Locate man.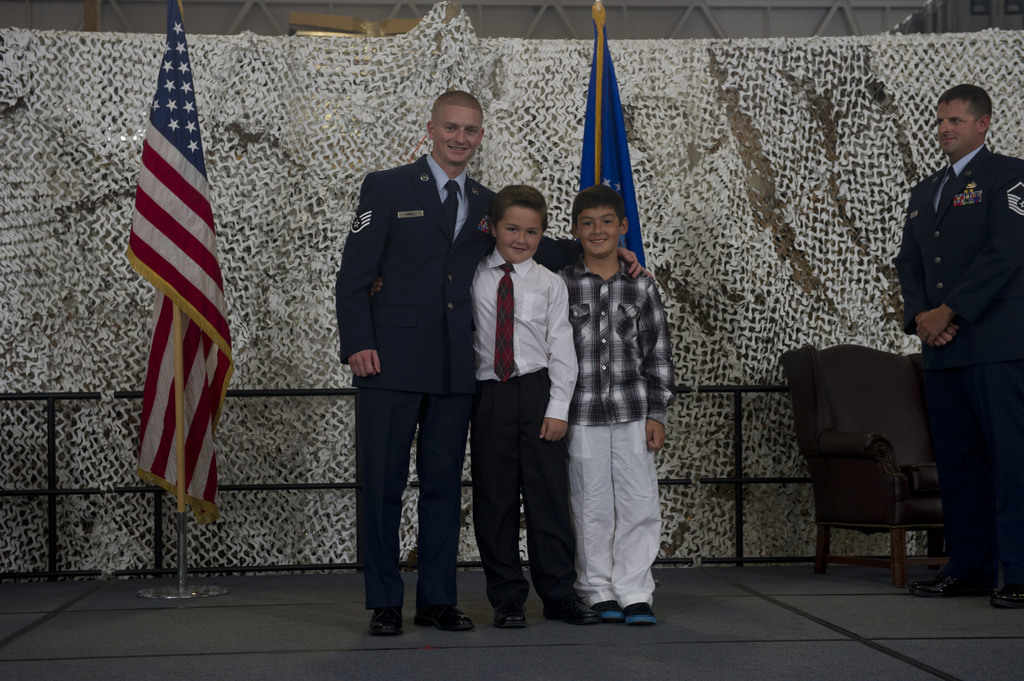
Bounding box: x1=889, y1=81, x2=1023, y2=606.
